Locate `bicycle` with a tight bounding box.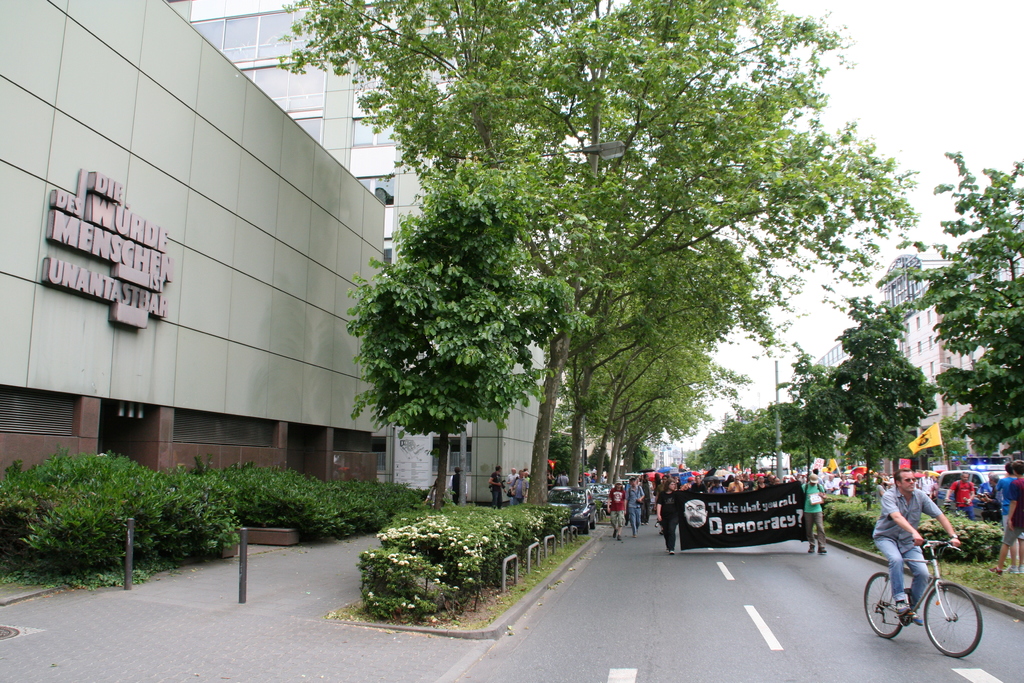
863/534/980/659.
